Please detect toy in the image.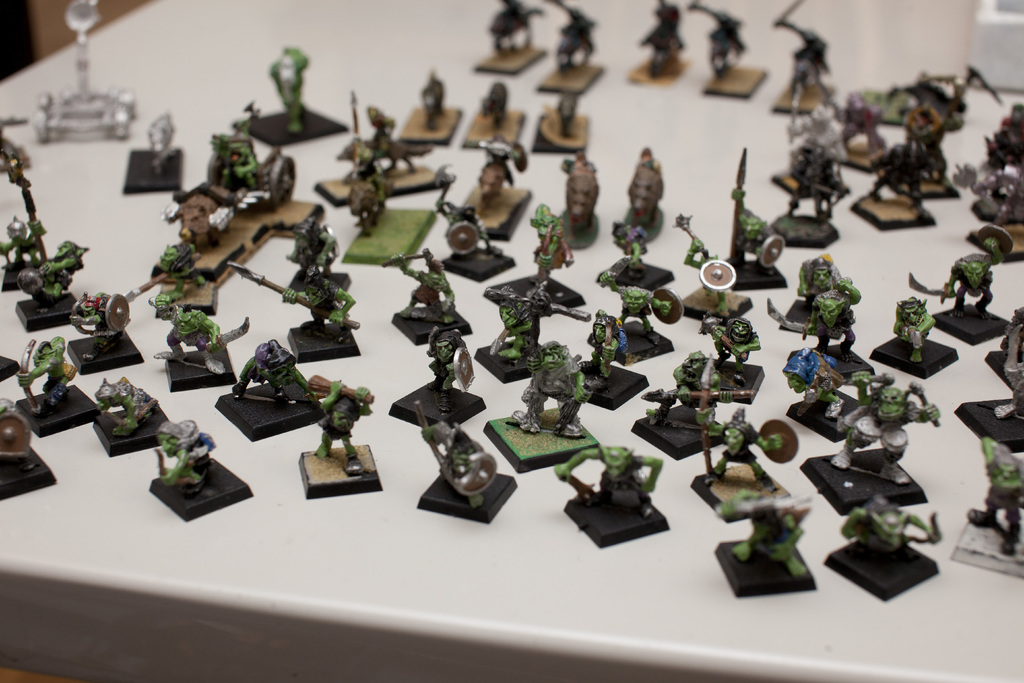
(761,247,846,336).
